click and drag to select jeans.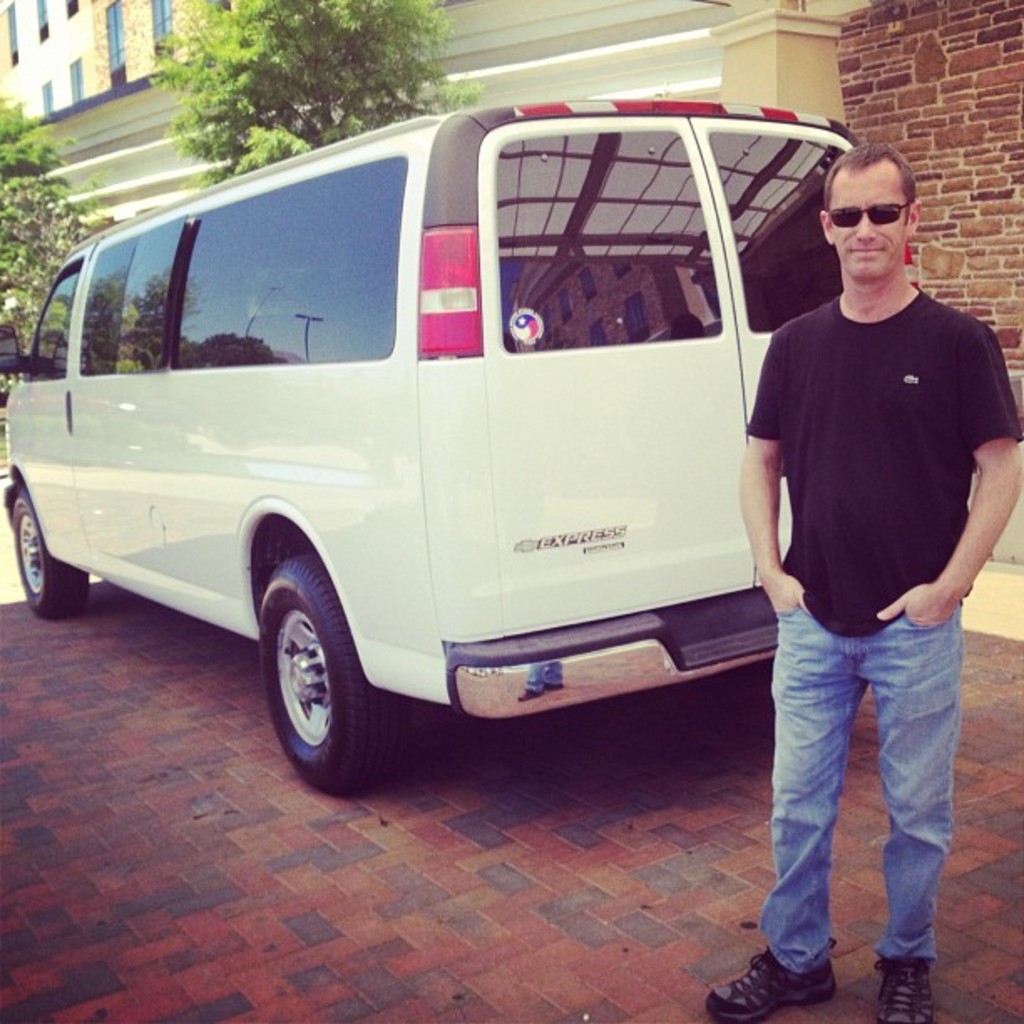
Selection: [753, 592, 980, 992].
